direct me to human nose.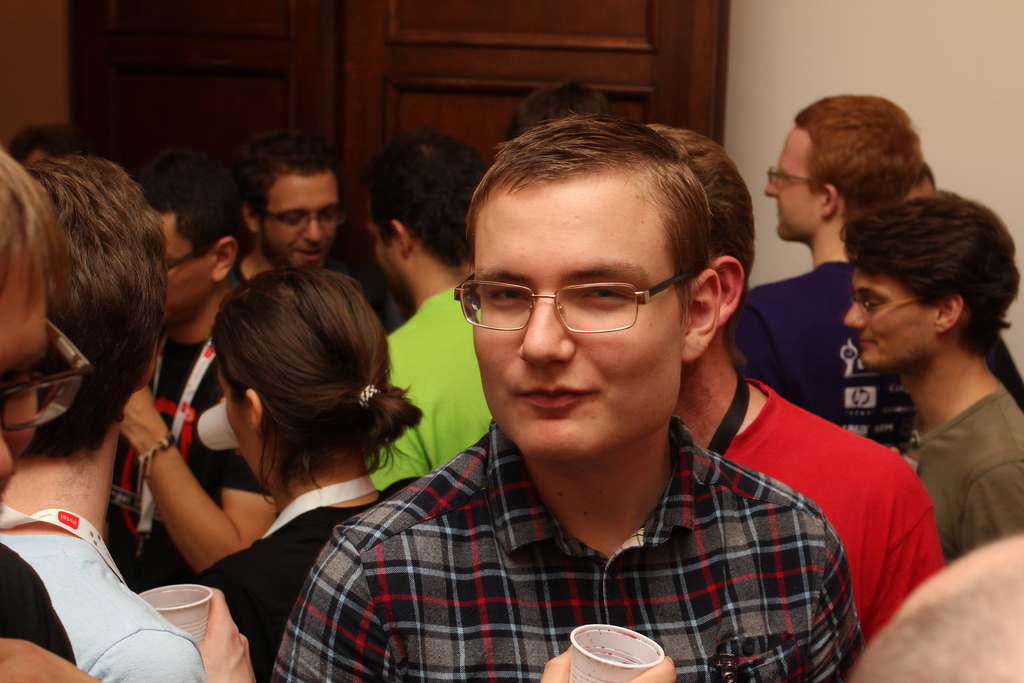
Direction: 0:431:9:472.
